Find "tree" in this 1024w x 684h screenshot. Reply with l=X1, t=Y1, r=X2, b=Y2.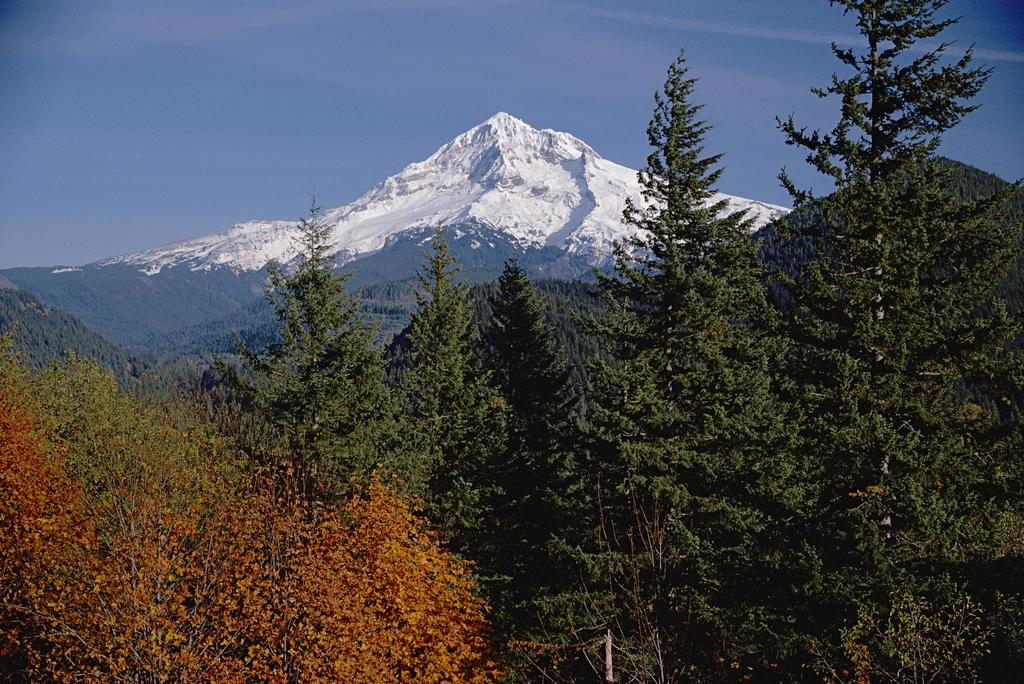
l=233, t=217, r=377, b=478.
